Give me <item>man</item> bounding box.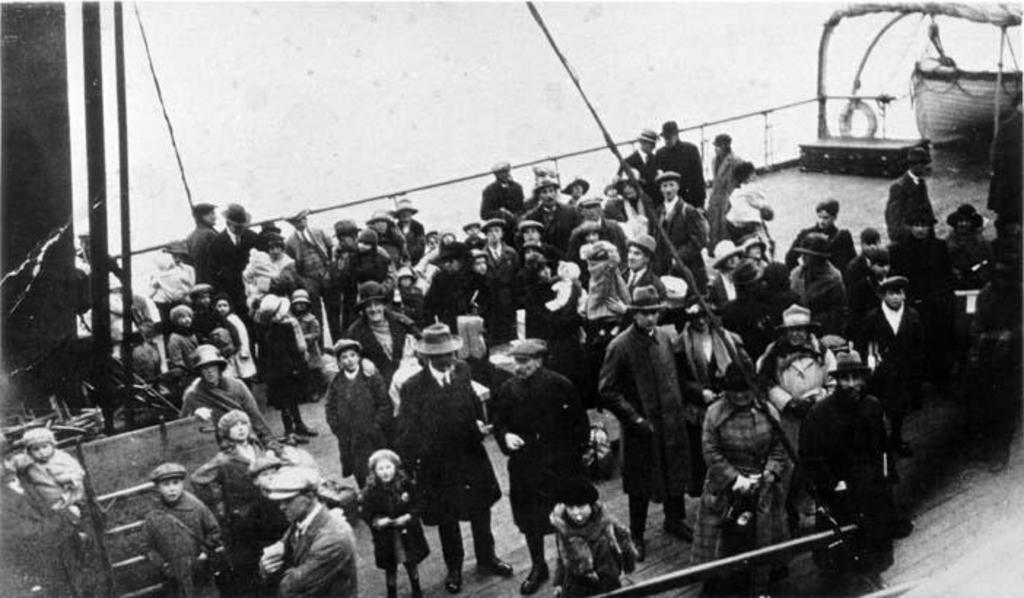
{"left": 567, "top": 195, "right": 624, "bottom": 255}.
